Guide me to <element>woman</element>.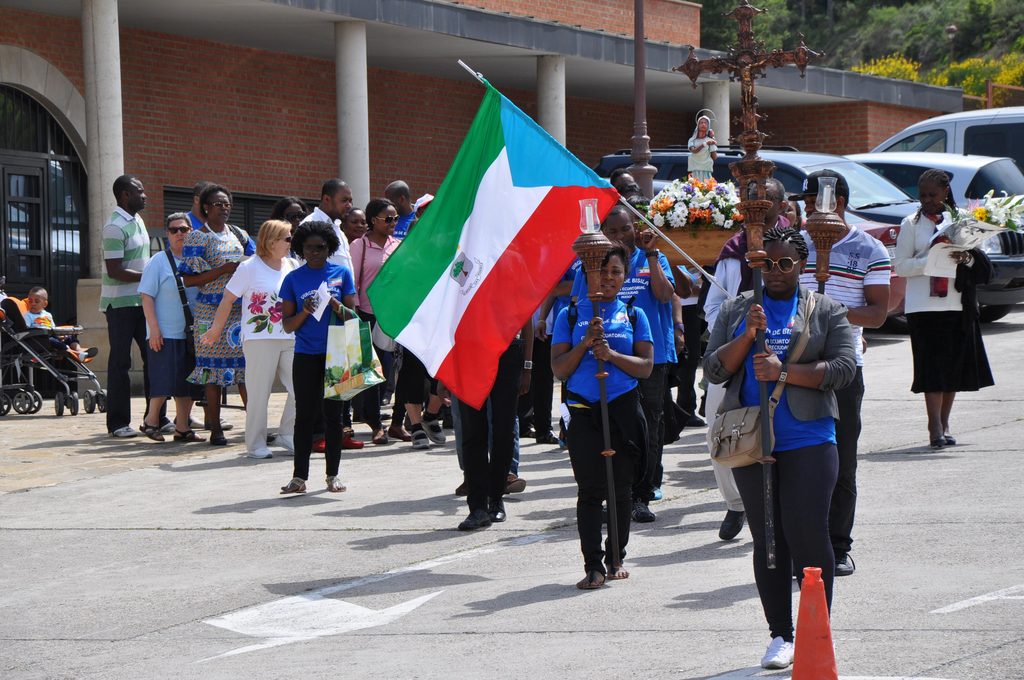
Guidance: [271, 212, 369, 490].
